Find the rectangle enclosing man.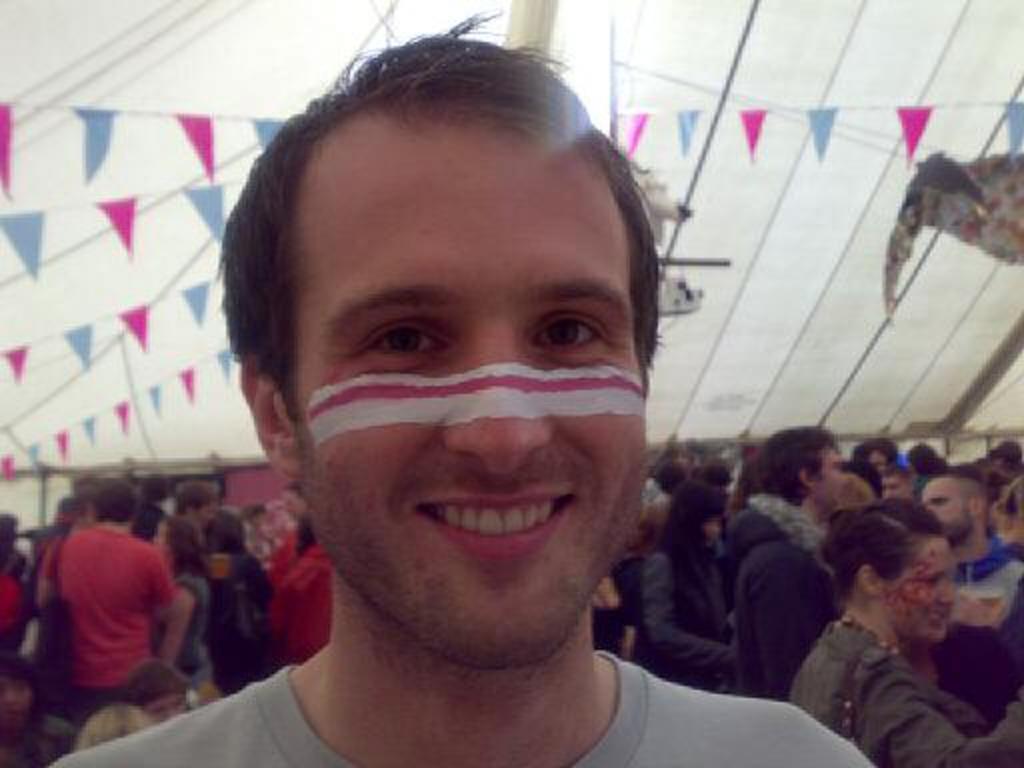
(x1=44, y1=486, x2=182, y2=716).
